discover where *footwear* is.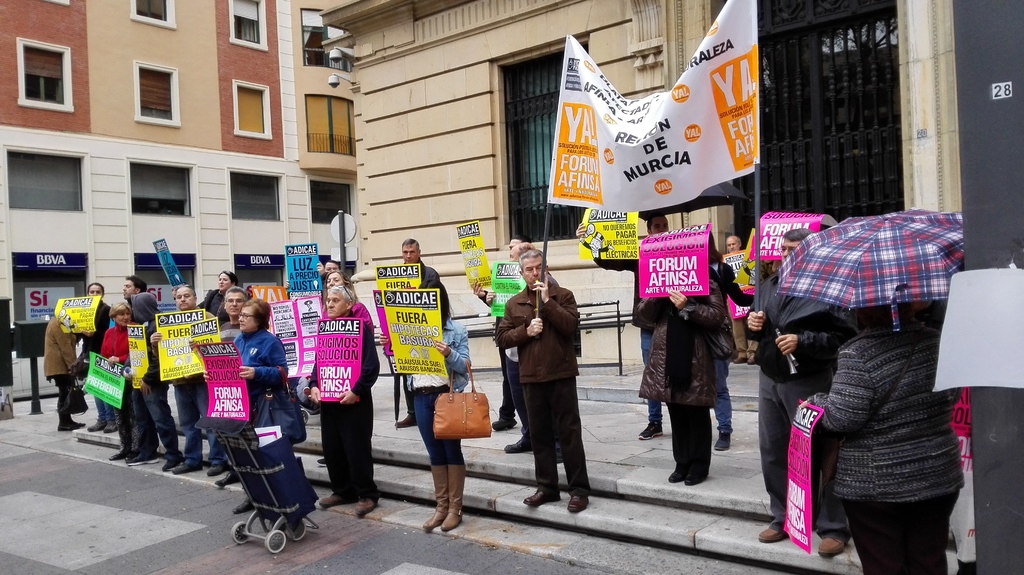
Discovered at <region>102, 412, 119, 435</region>.
